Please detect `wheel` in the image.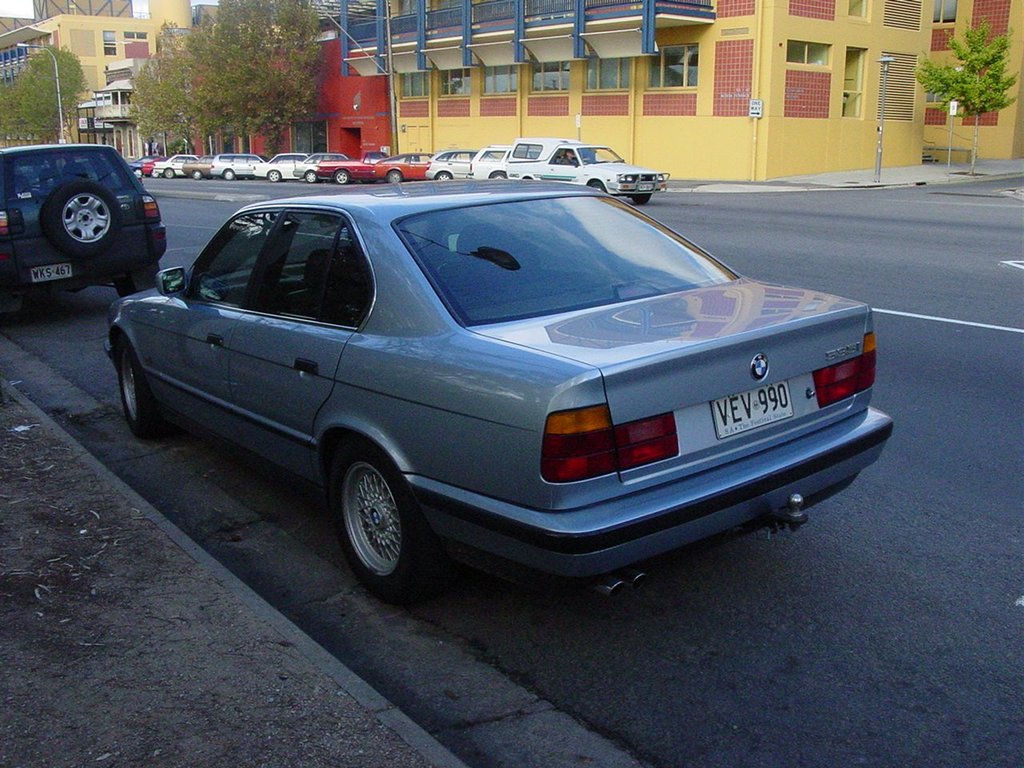
223,169,234,180.
